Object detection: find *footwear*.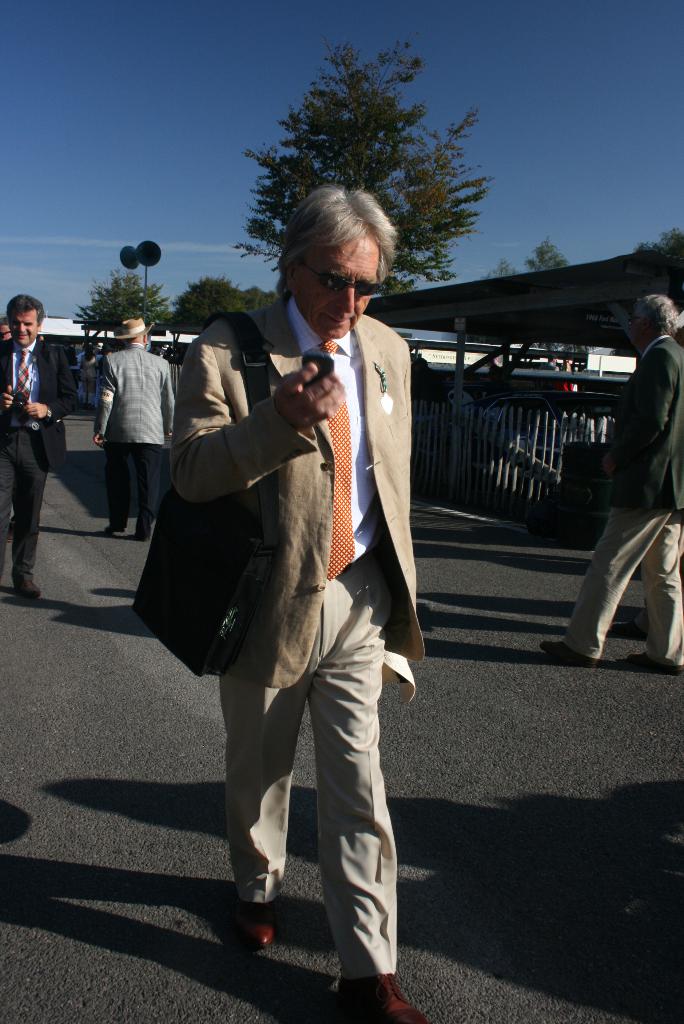
detection(15, 579, 43, 596).
